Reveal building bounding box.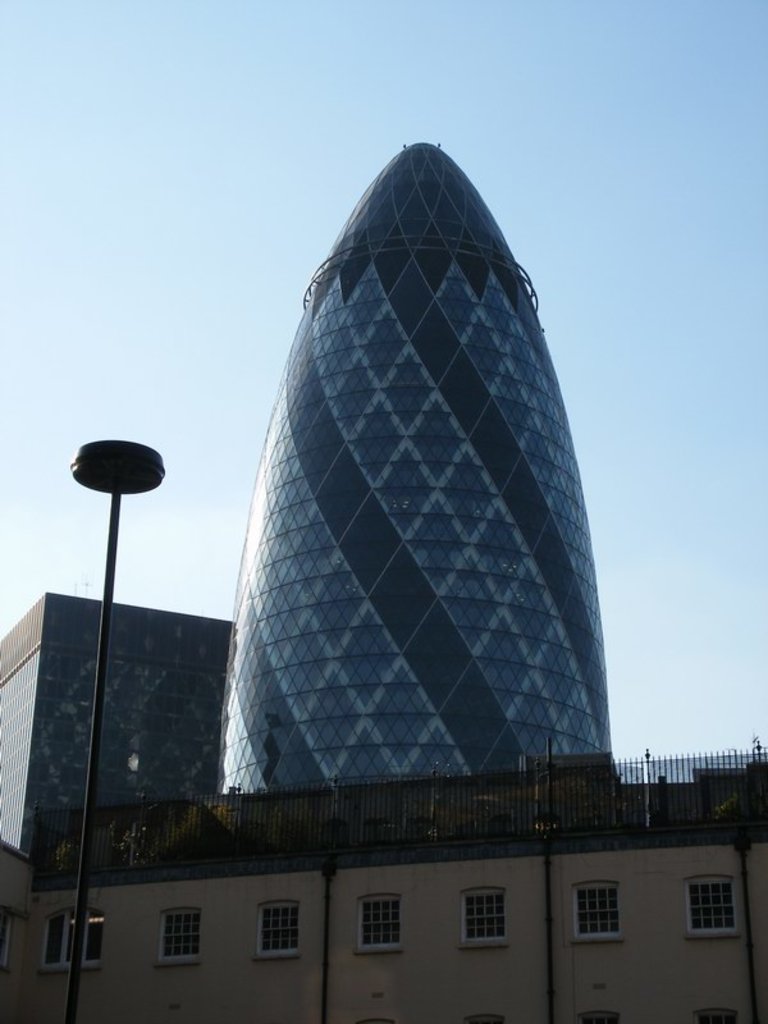
Revealed: 3/131/767/1023.
